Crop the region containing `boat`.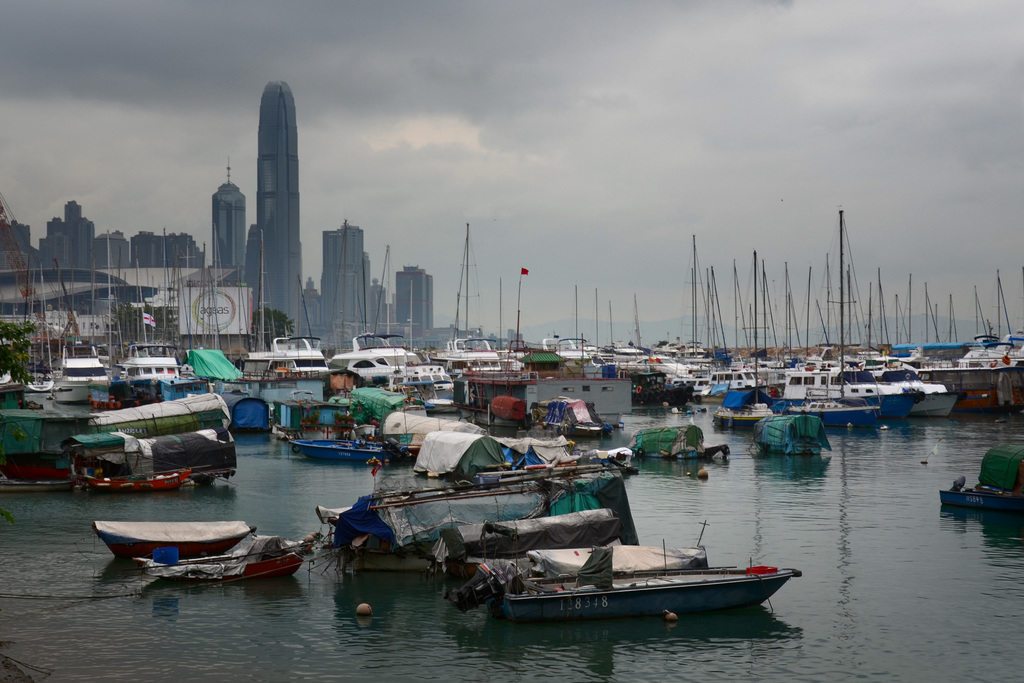
Crop region: <bbox>707, 370, 736, 395</bbox>.
